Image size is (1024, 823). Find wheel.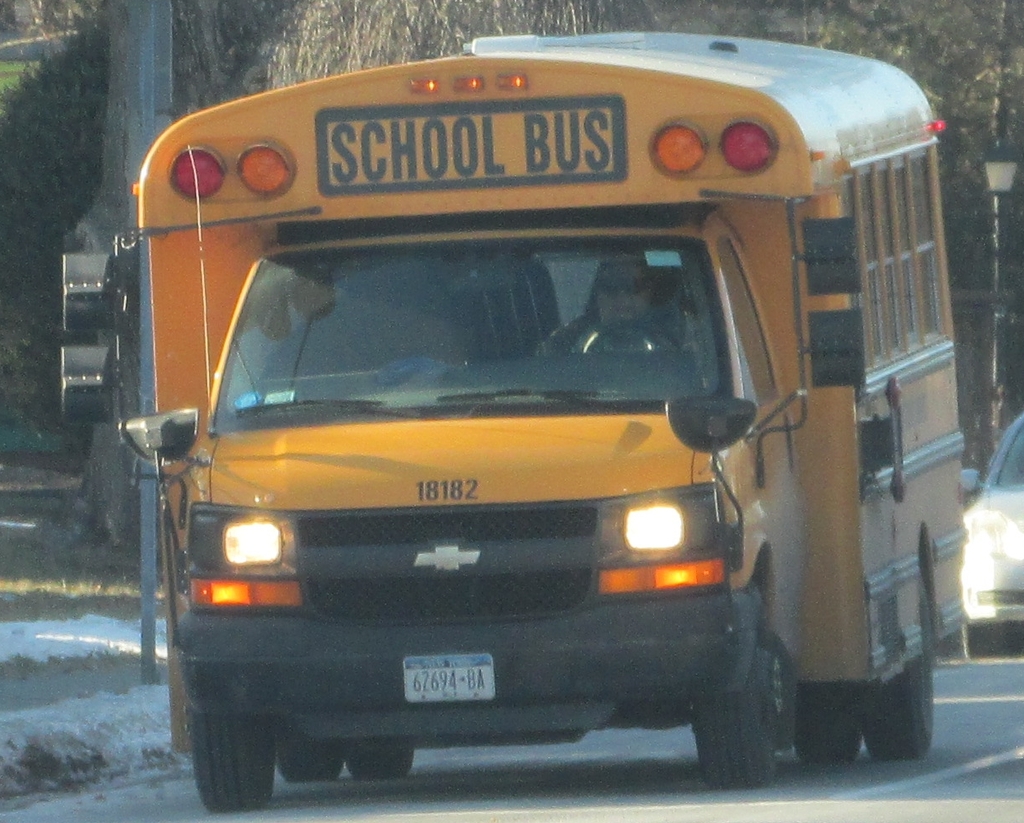
pyautogui.locateOnScreen(689, 633, 777, 789).
